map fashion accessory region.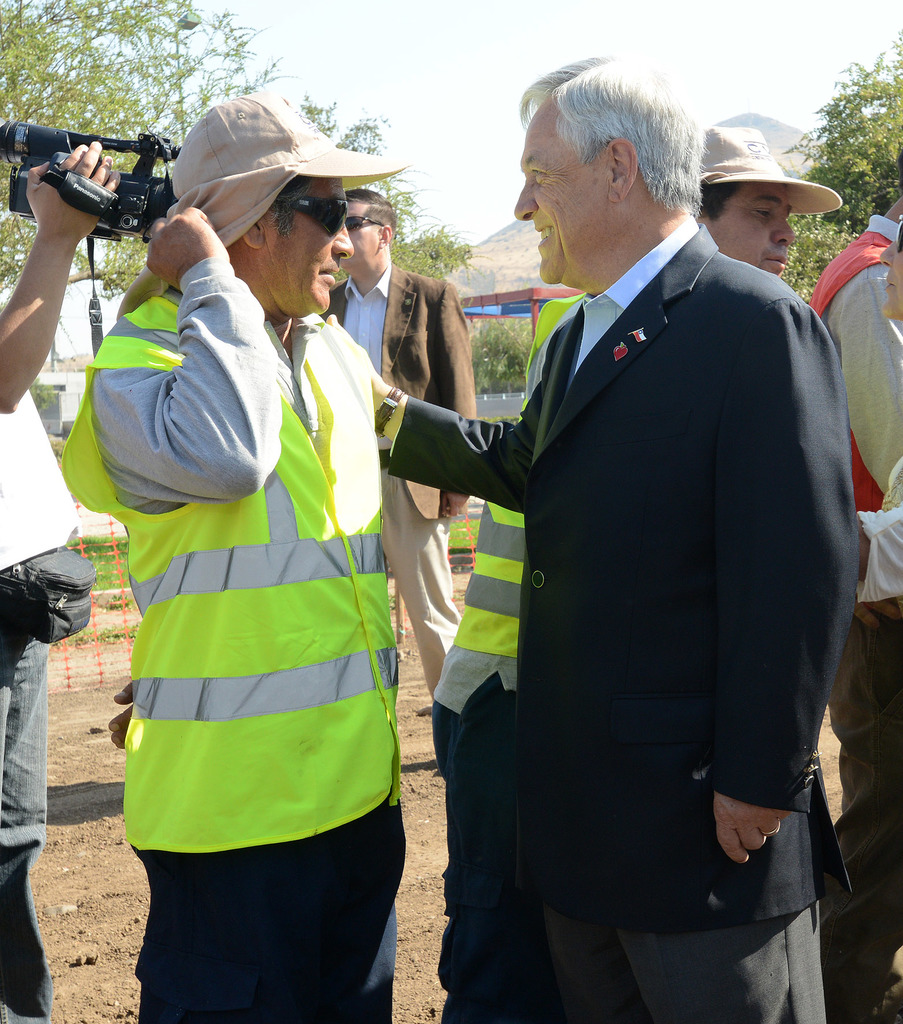
Mapped to {"x1": 167, "y1": 94, "x2": 414, "y2": 195}.
